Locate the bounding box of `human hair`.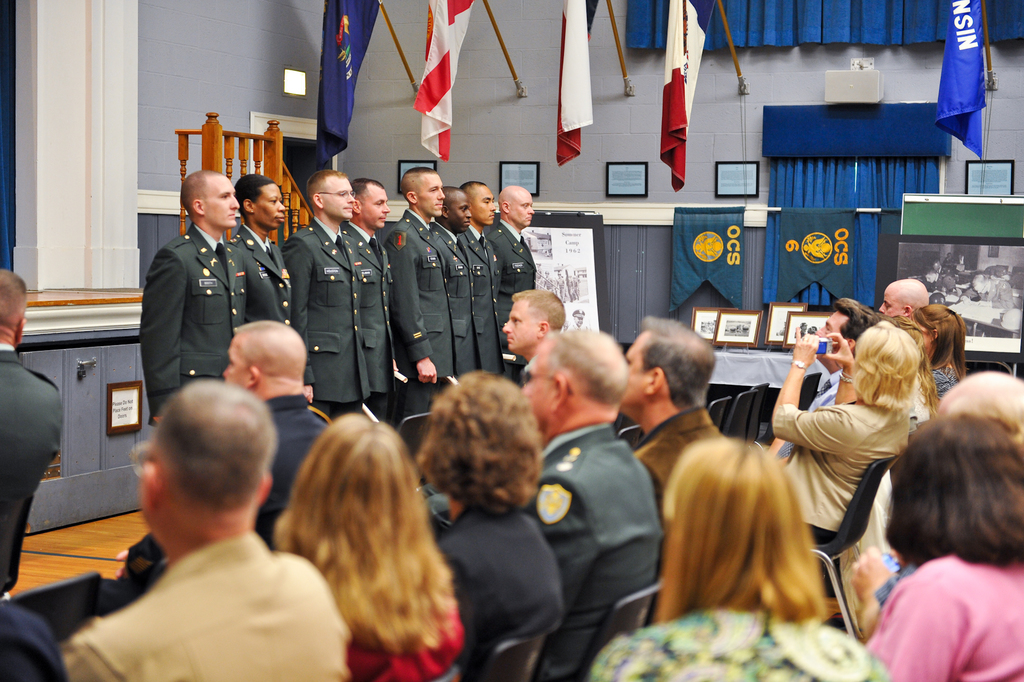
Bounding box: <bbox>228, 319, 305, 388</bbox>.
